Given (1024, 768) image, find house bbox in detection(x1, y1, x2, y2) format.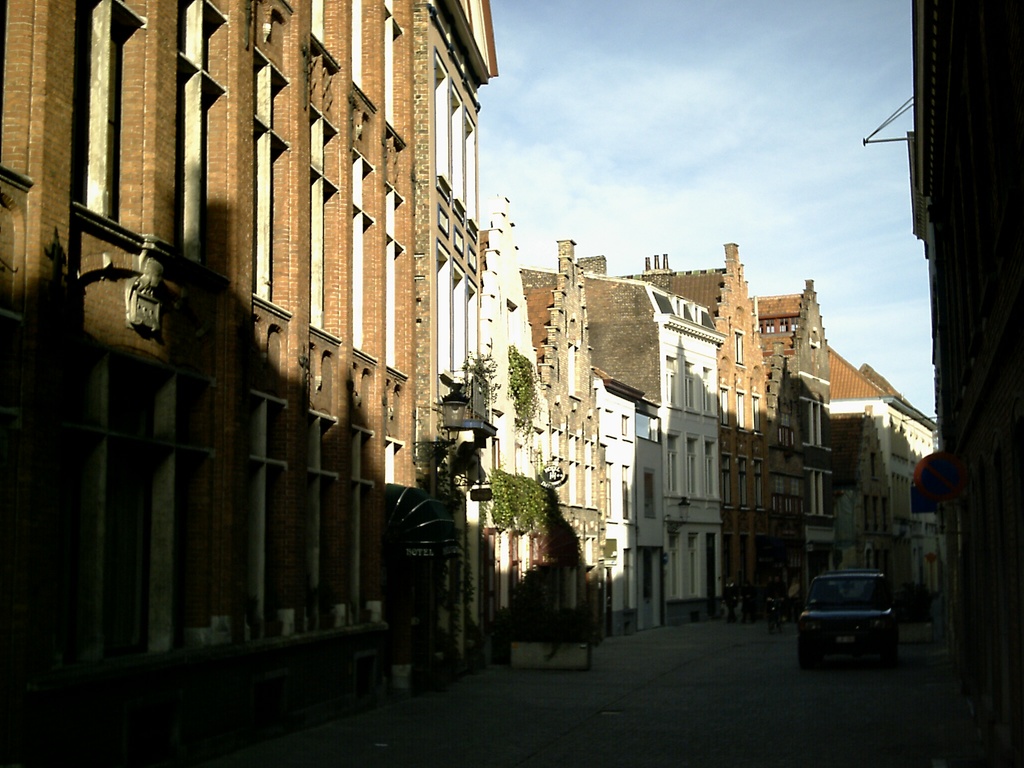
detection(1, 0, 502, 764).
